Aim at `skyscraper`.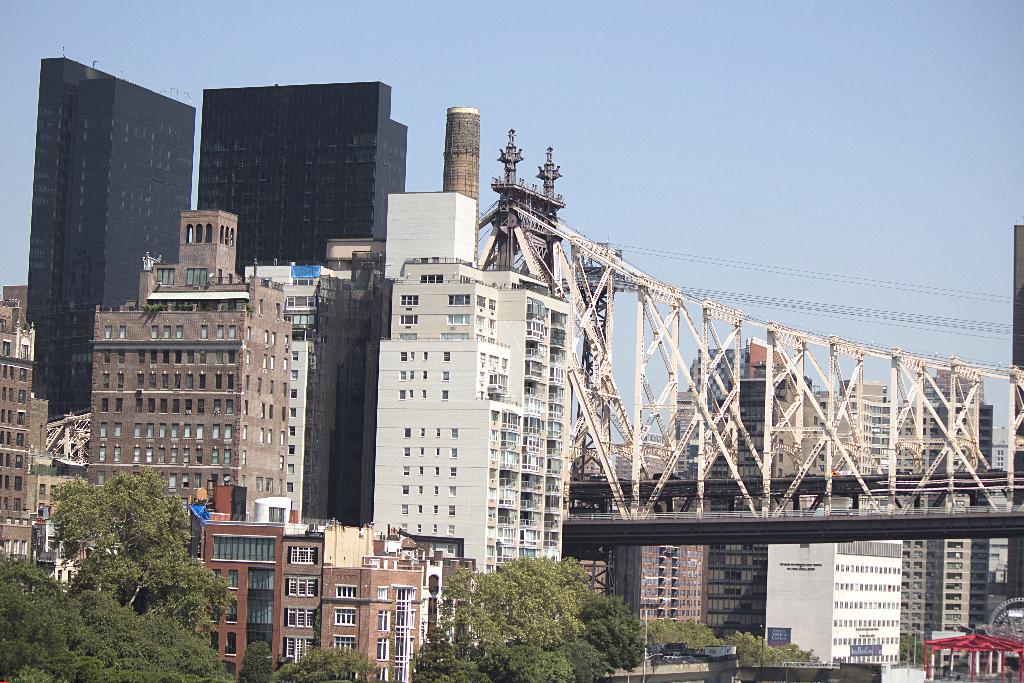
Aimed at l=26, t=61, r=197, b=438.
